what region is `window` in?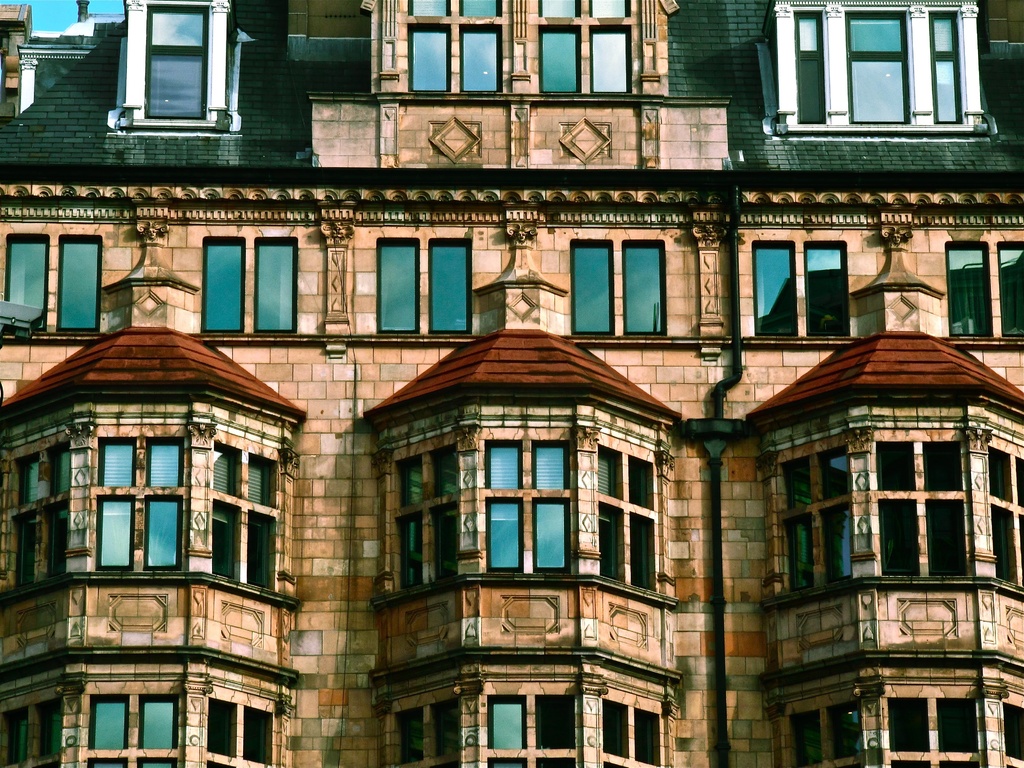
1004 703 1023 758.
